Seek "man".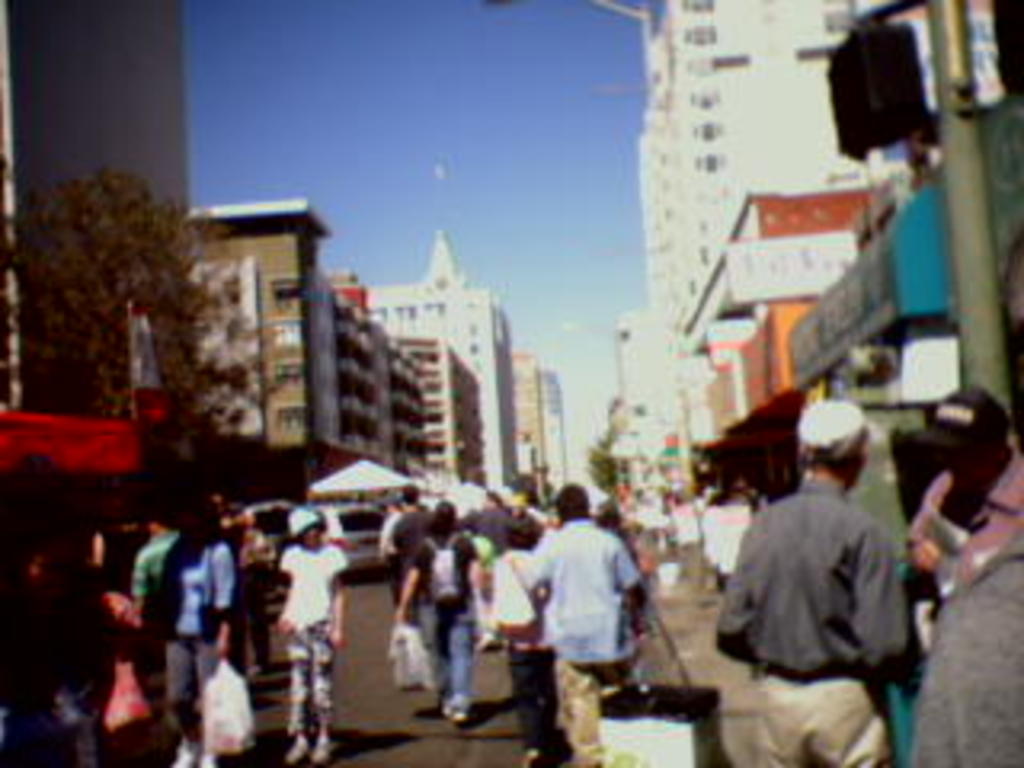
region(710, 397, 909, 765).
